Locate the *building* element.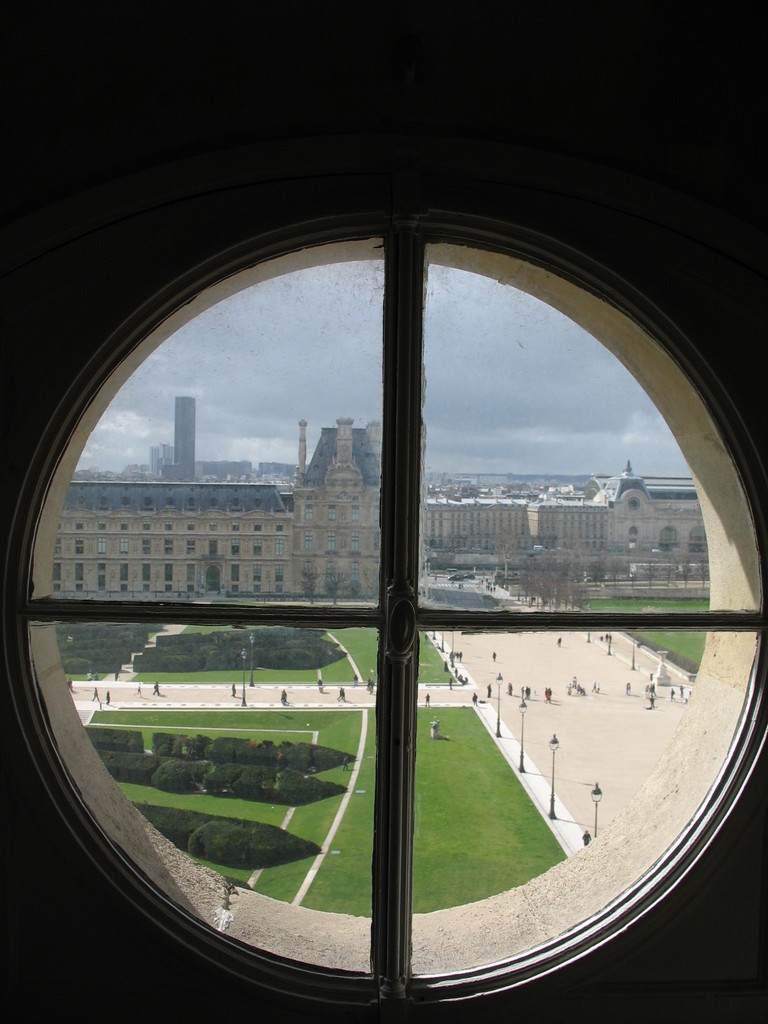
Element bbox: region(418, 483, 710, 584).
